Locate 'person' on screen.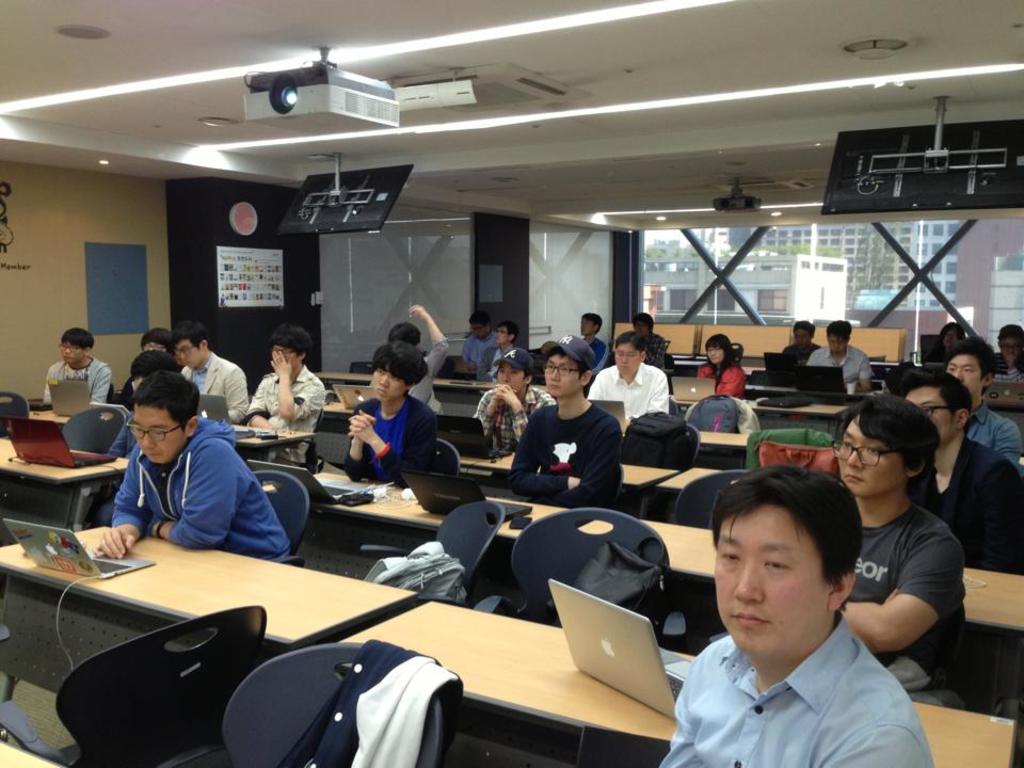
On screen at 250 332 331 465.
